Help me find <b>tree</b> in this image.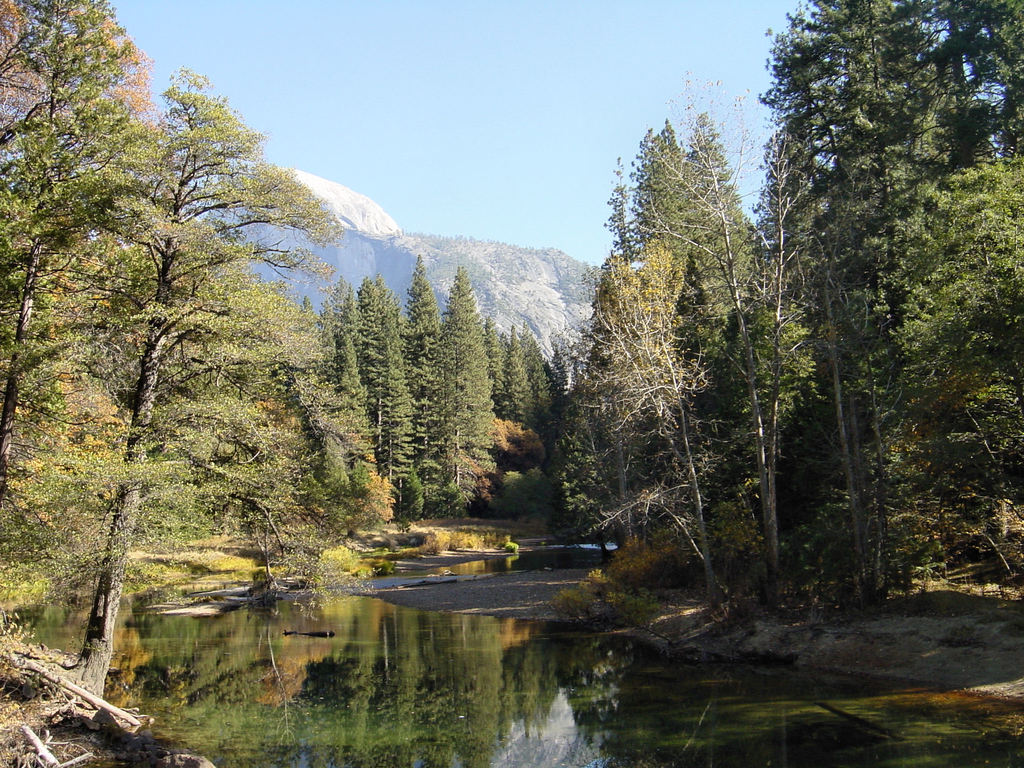
Found it: Rect(703, 294, 805, 573).
